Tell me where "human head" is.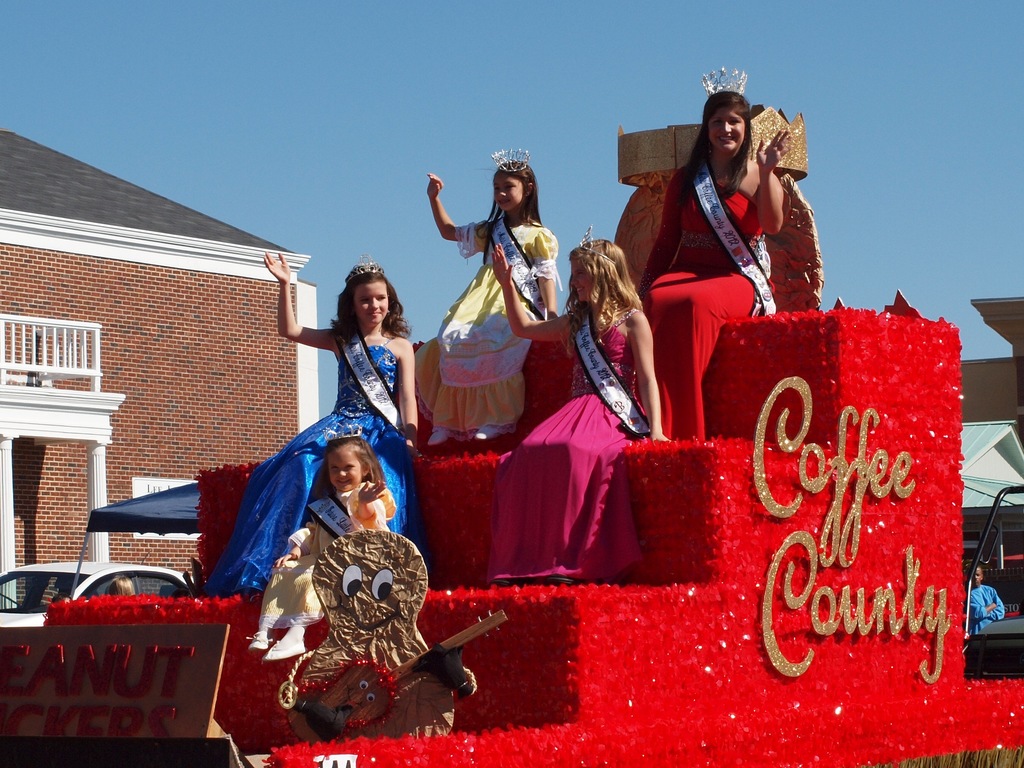
"human head" is at bbox(329, 431, 369, 491).
